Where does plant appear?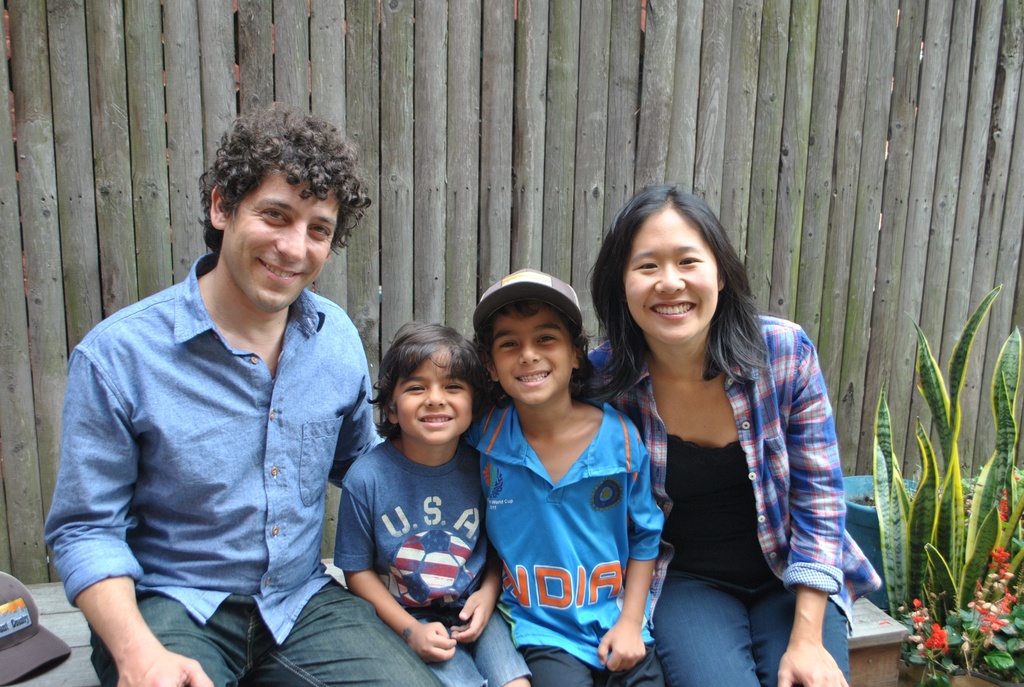
Appears at (898, 488, 1023, 686).
